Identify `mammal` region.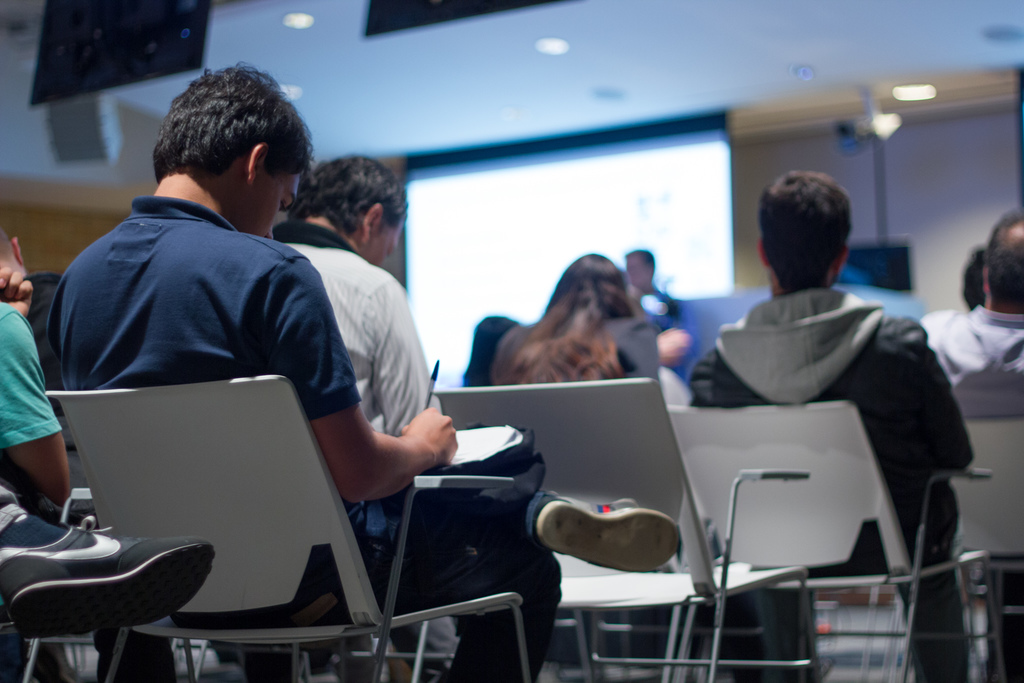
Region: l=459, t=309, r=524, b=387.
